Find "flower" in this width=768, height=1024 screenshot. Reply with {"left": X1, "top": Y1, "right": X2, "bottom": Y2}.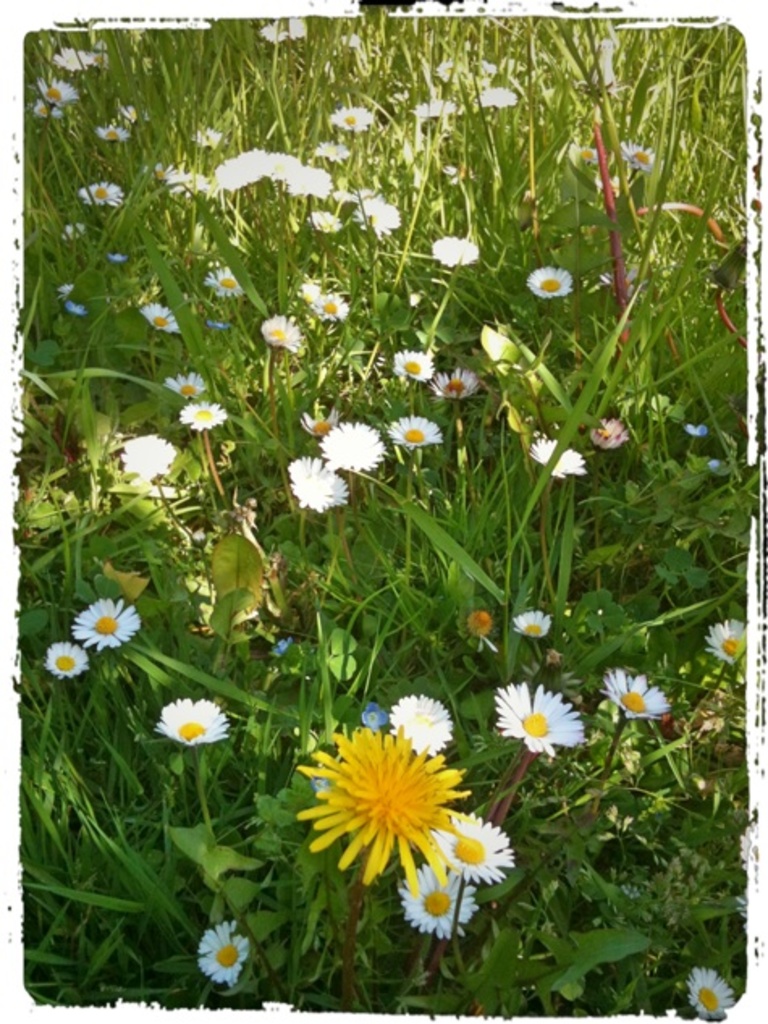
{"left": 197, "top": 917, "right": 252, "bottom": 990}.
